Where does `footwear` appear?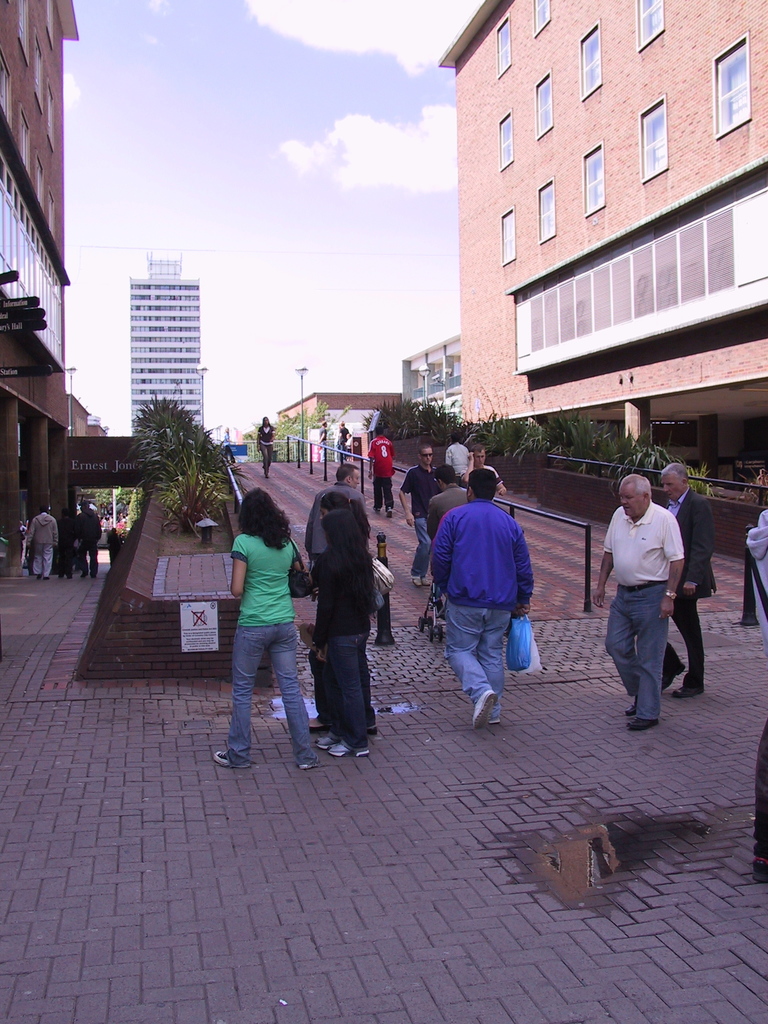
Appears at <bbox>361, 723, 379, 737</bbox>.
